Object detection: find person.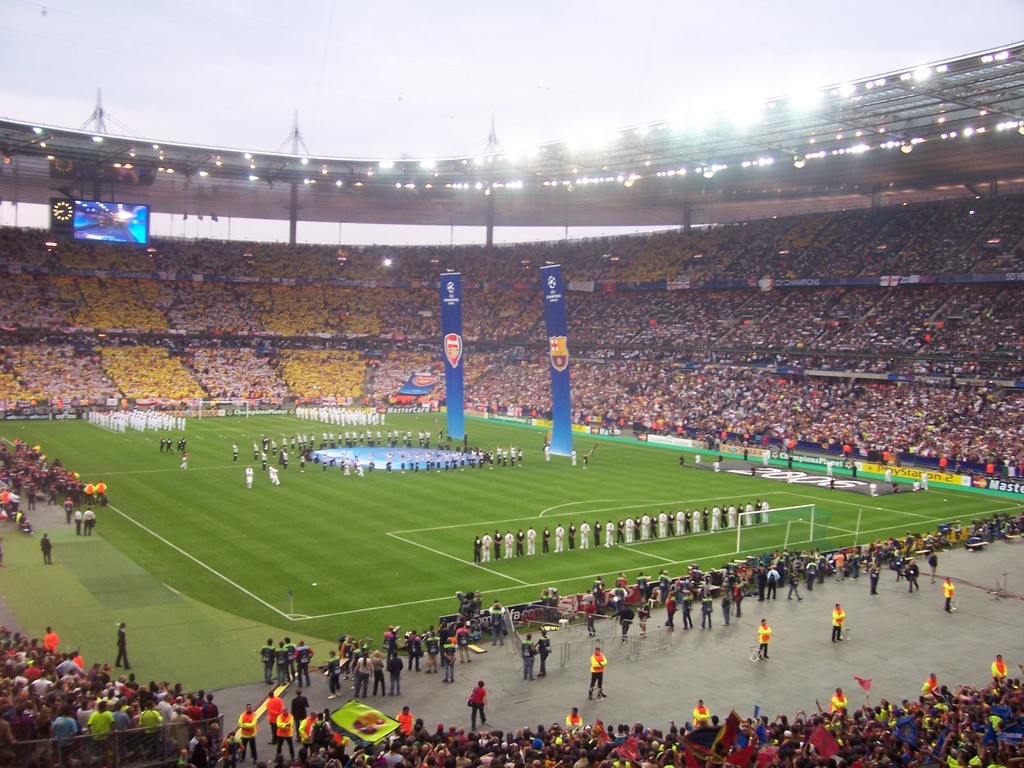
box=[825, 458, 831, 473].
